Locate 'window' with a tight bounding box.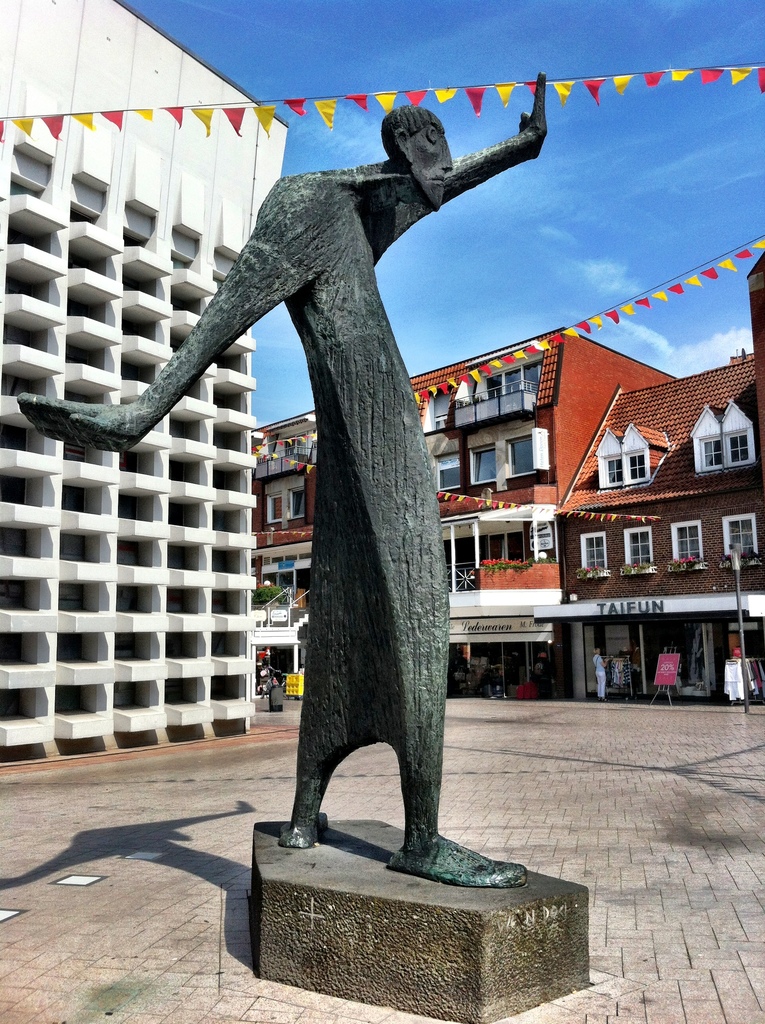
x1=259 y1=498 x2=287 y2=520.
